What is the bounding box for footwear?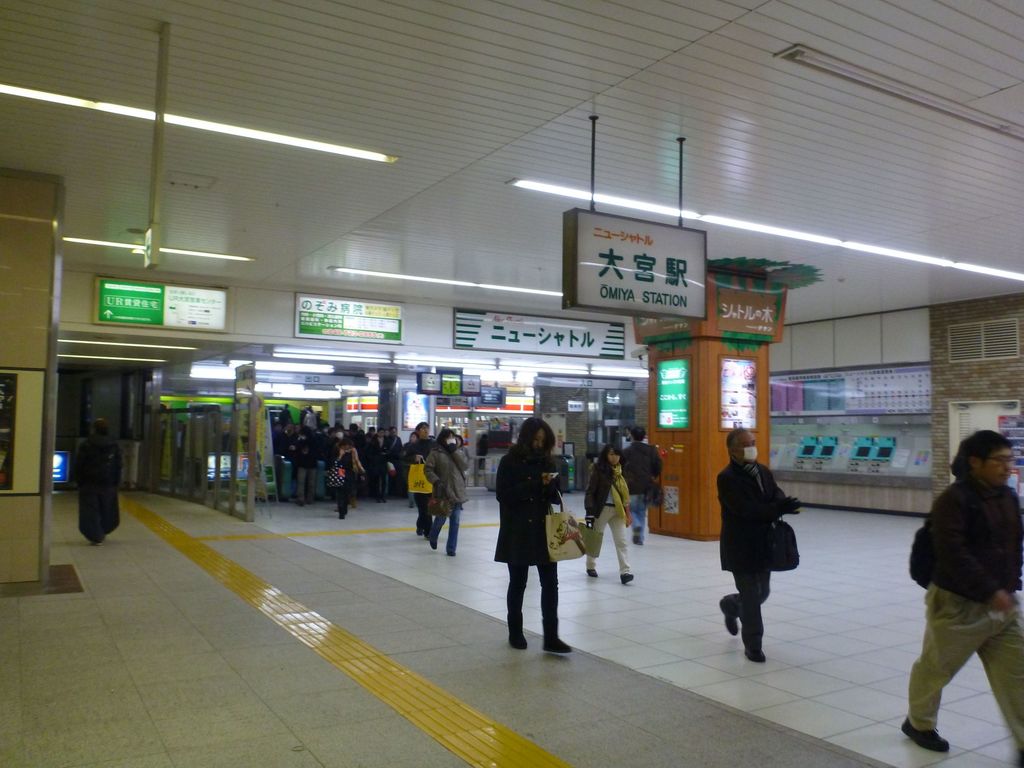
{"left": 903, "top": 719, "right": 950, "bottom": 750}.
